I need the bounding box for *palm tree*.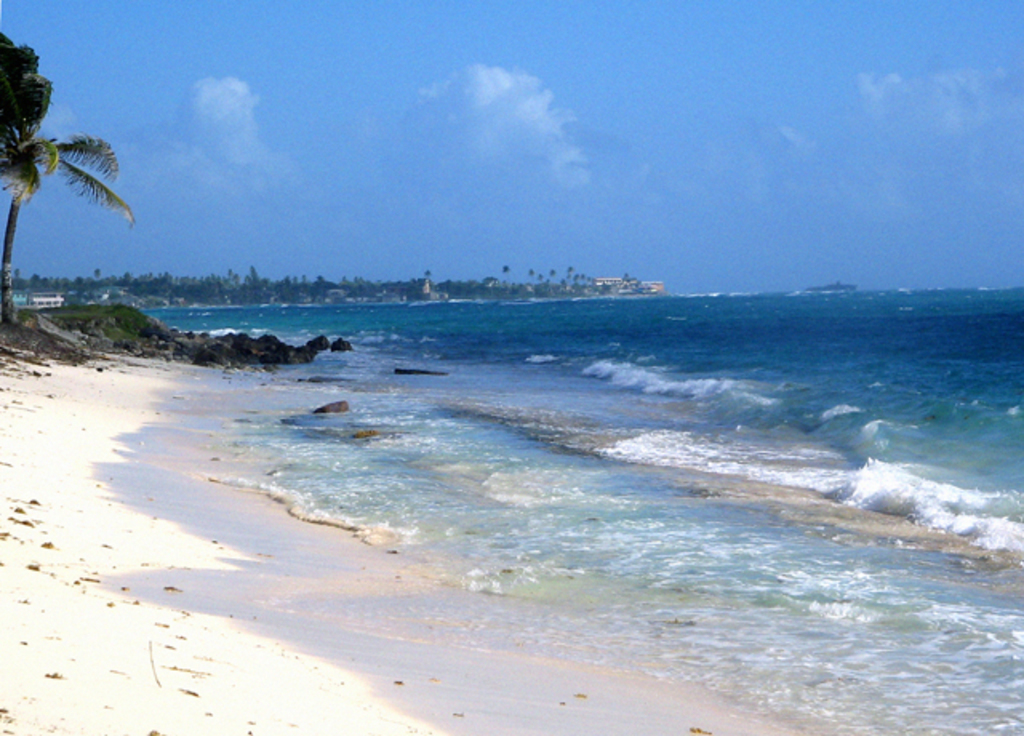
Here it is: pyautogui.locateOnScreen(11, 141, 117, 258).
